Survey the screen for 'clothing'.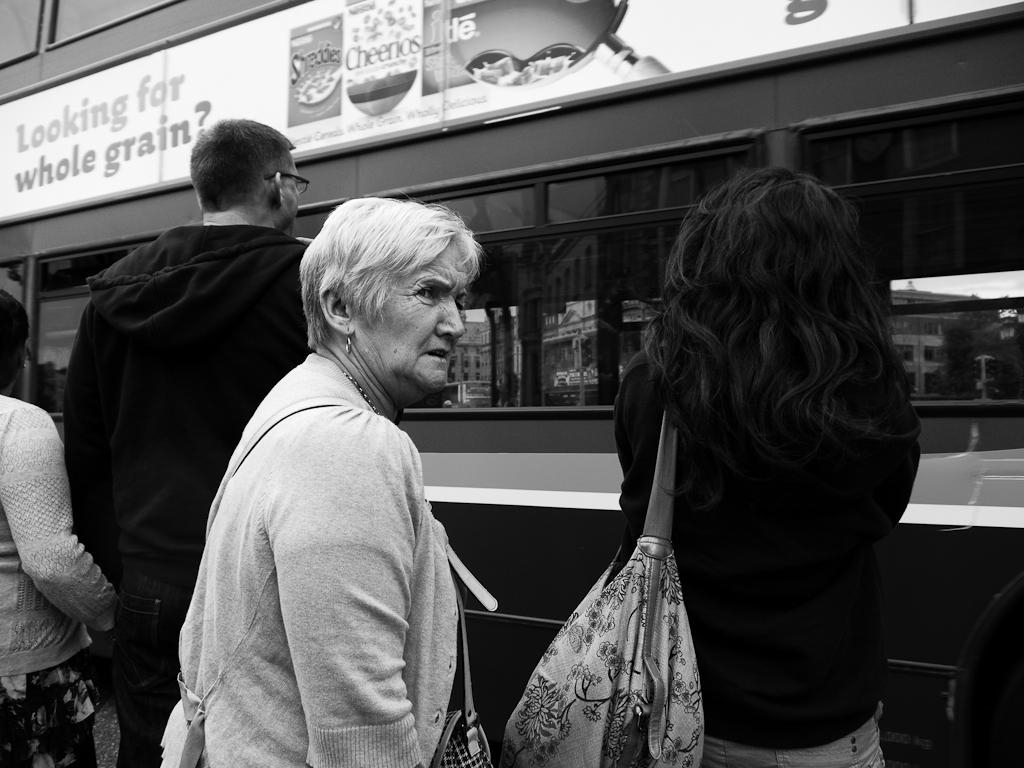
Survey found: 60/227/307/767.
